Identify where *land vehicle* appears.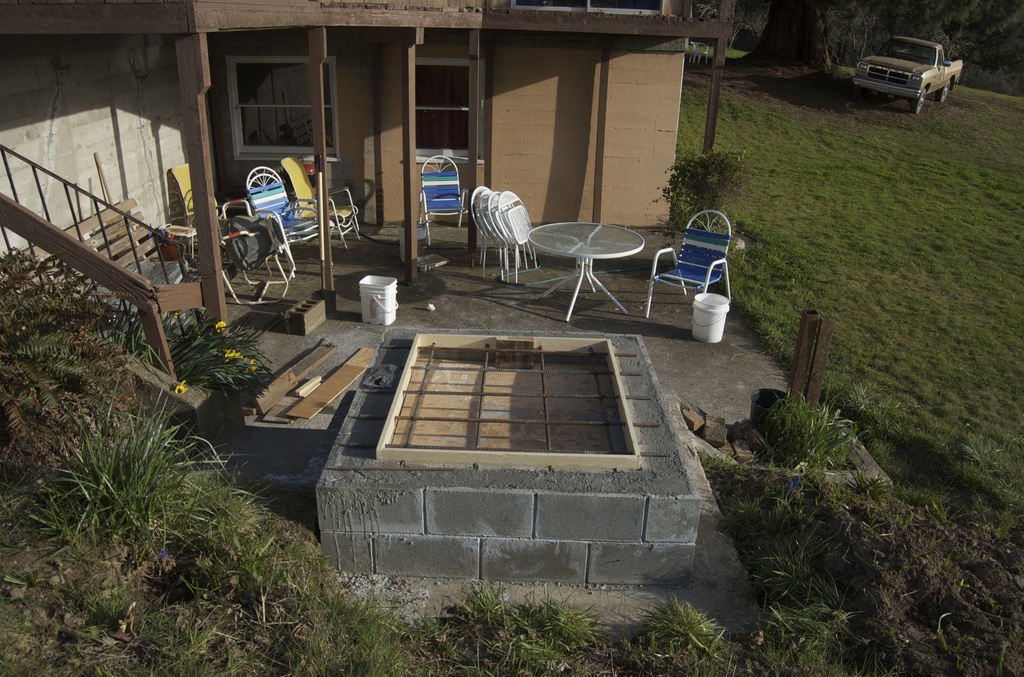
Appears at {"left": 854, "top": 26, "right": 962, "bottom": 99}.
